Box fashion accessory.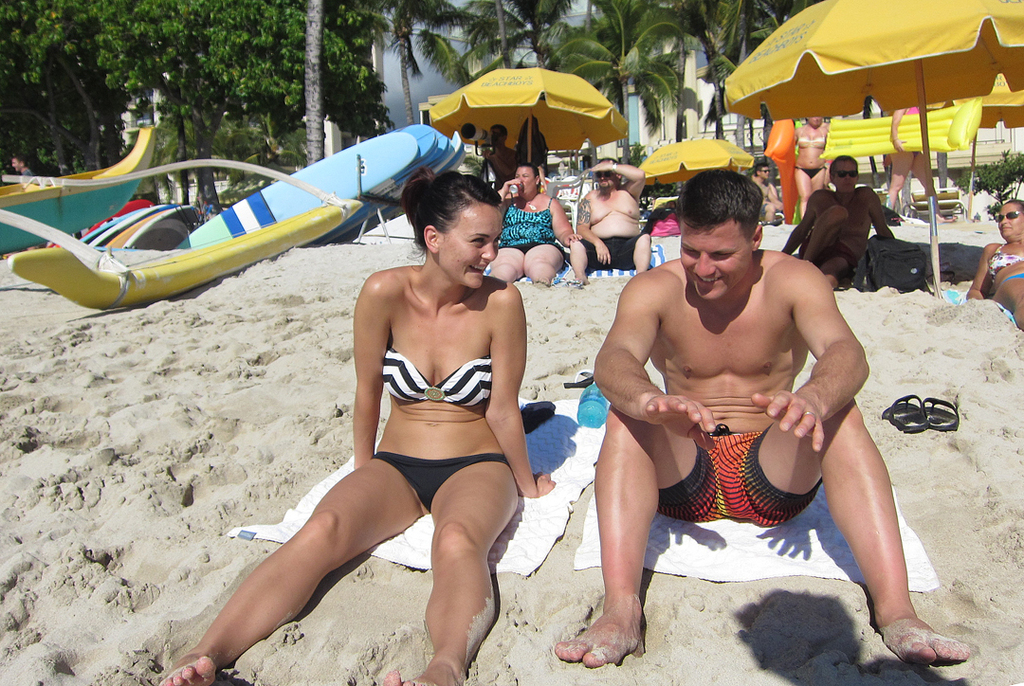
[518,194,537,213].
